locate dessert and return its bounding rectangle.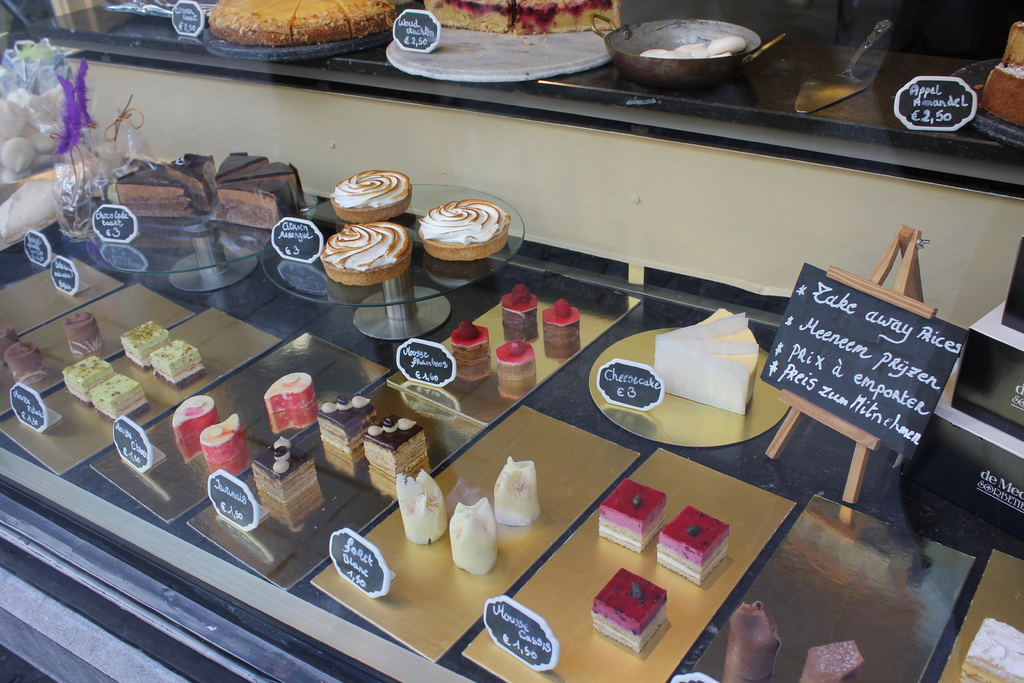
detection(86, 371, 149, 420).
